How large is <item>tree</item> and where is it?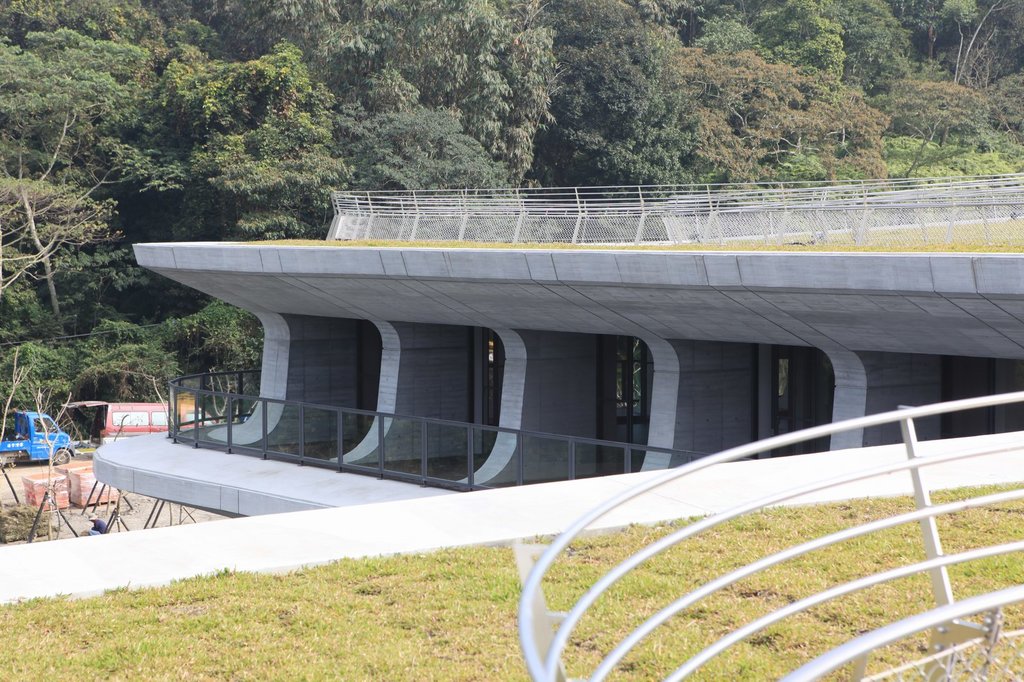
Bounding box: BBox(902, 0, 971, 63).
